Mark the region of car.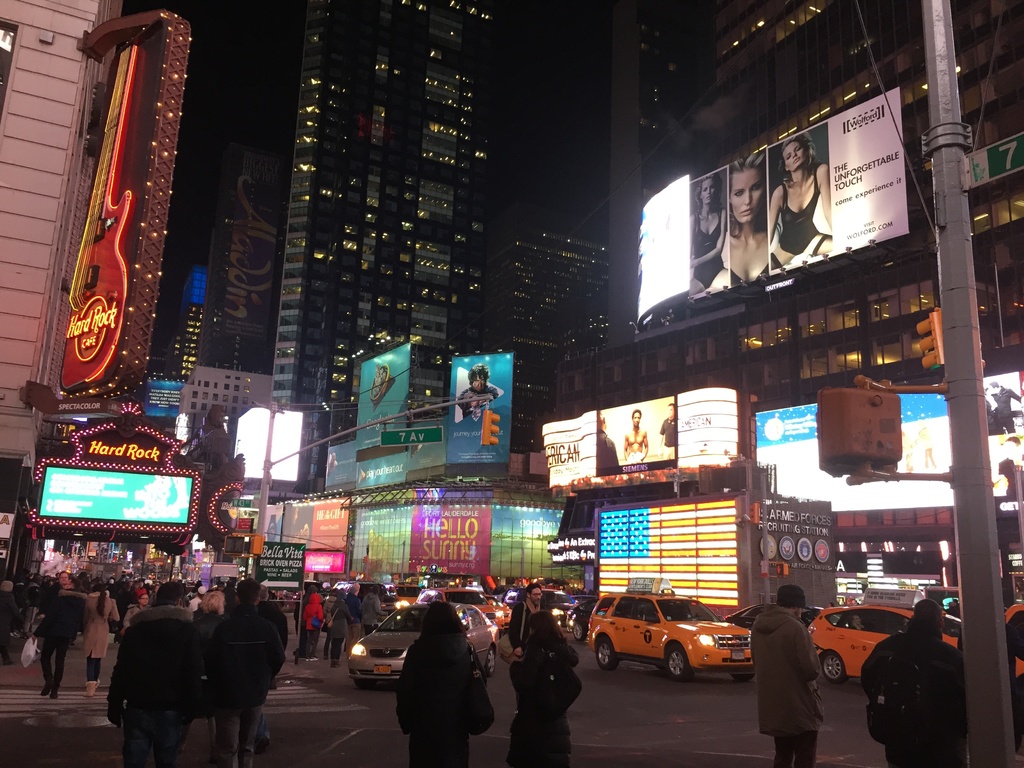
Region: Rect(585, 576, 755, 682).
